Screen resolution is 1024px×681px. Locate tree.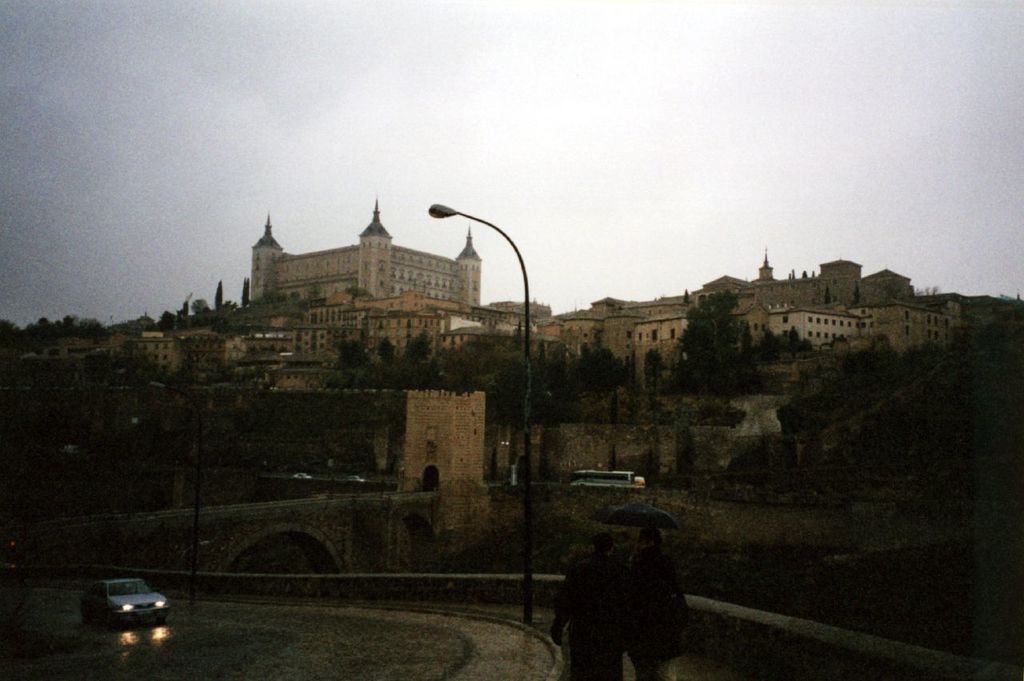
338,340,390,393.
